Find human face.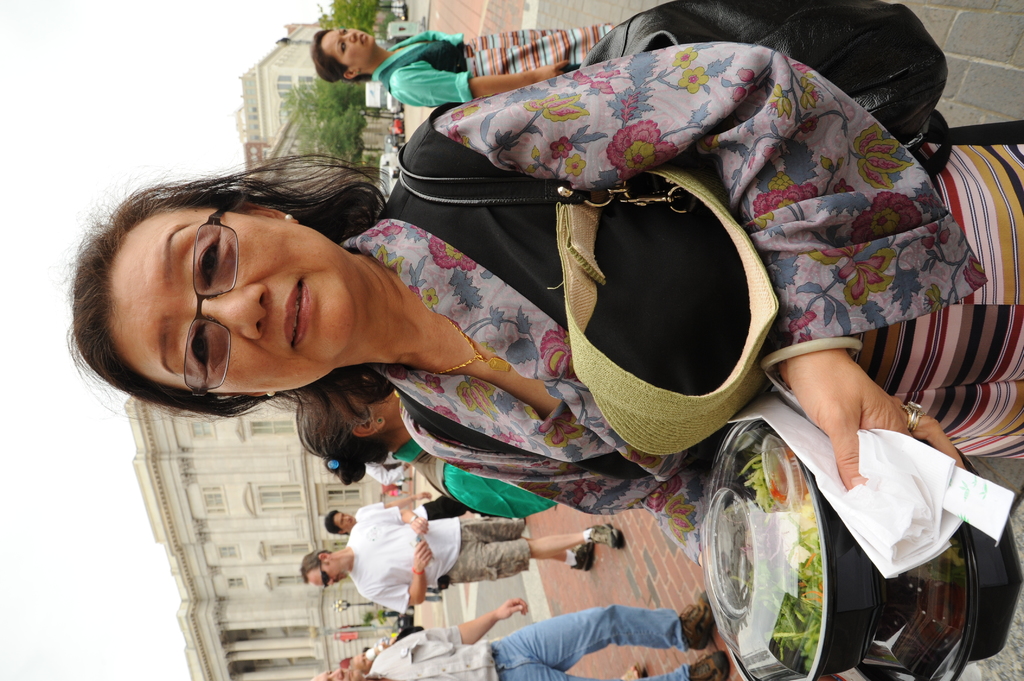
box=[113, 204, 355, 395].
